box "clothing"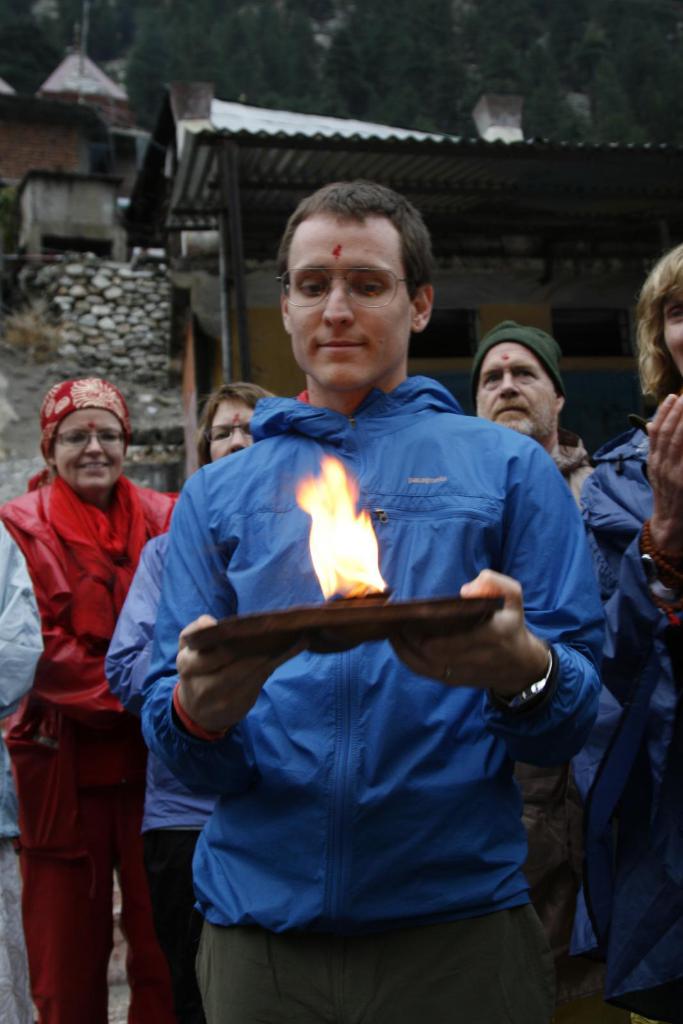
(569, 414, 682, 1023)
